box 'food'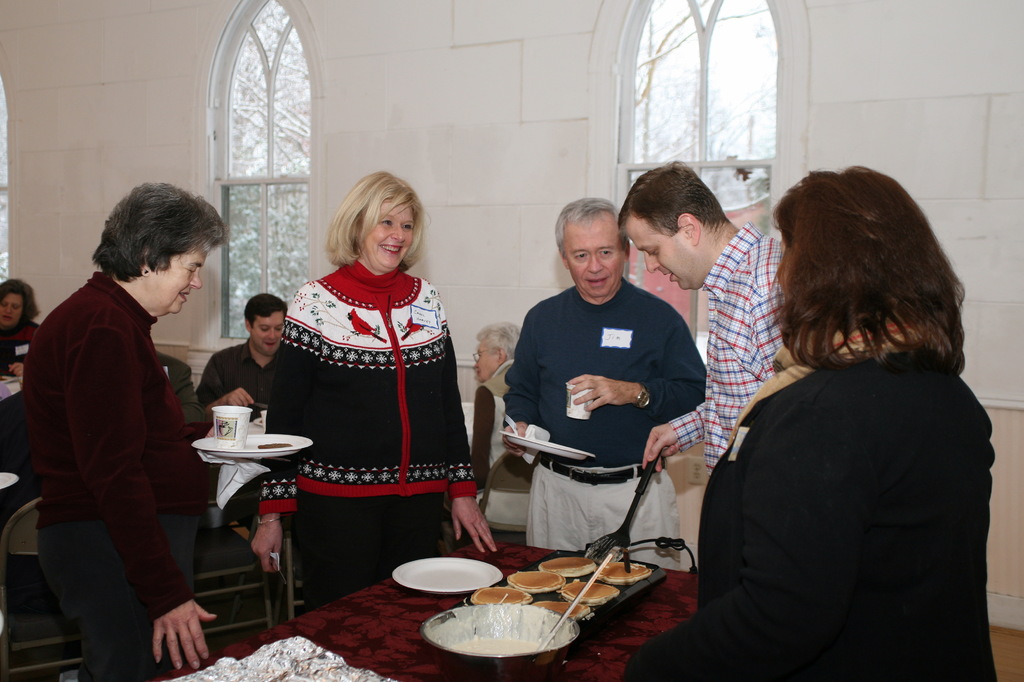
crop(531, 599, 591, 619)
